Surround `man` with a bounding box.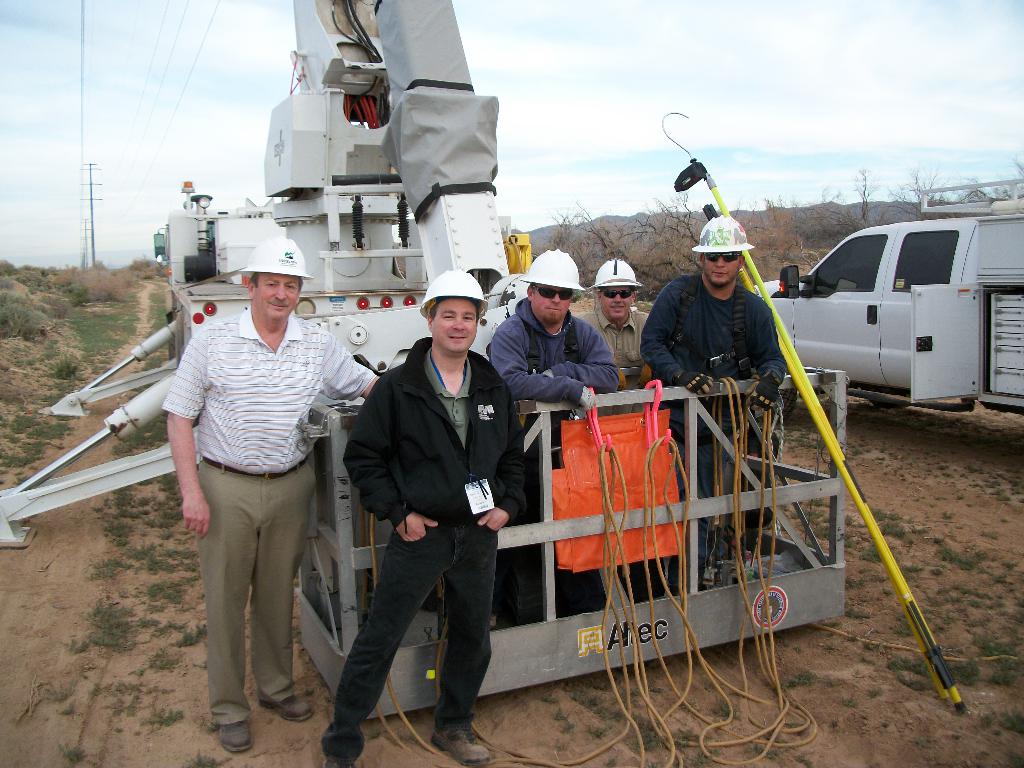
[x1=645, y1=216, x2=790, y2=573].
